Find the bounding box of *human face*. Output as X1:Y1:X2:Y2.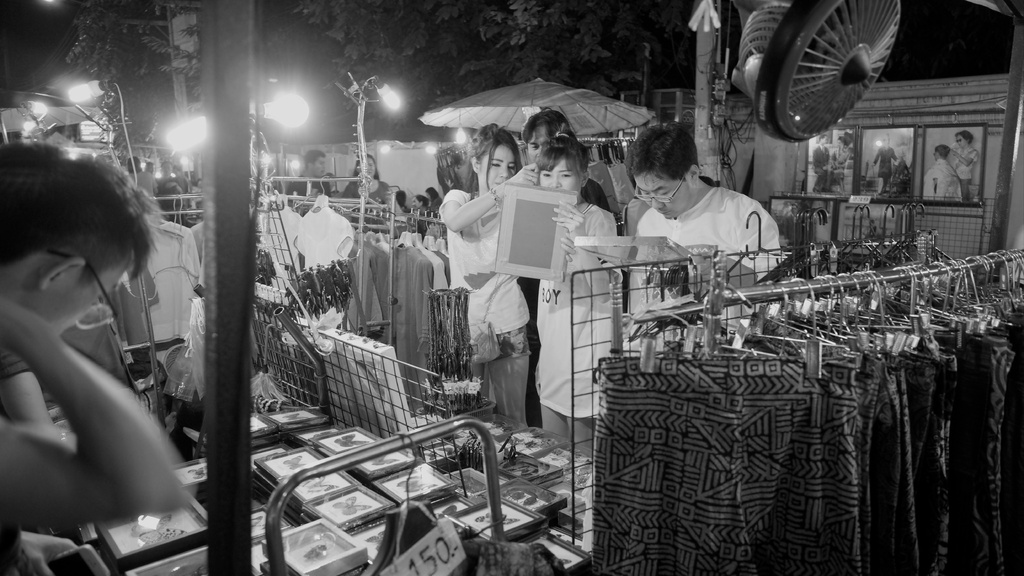
479:147:517:187.
